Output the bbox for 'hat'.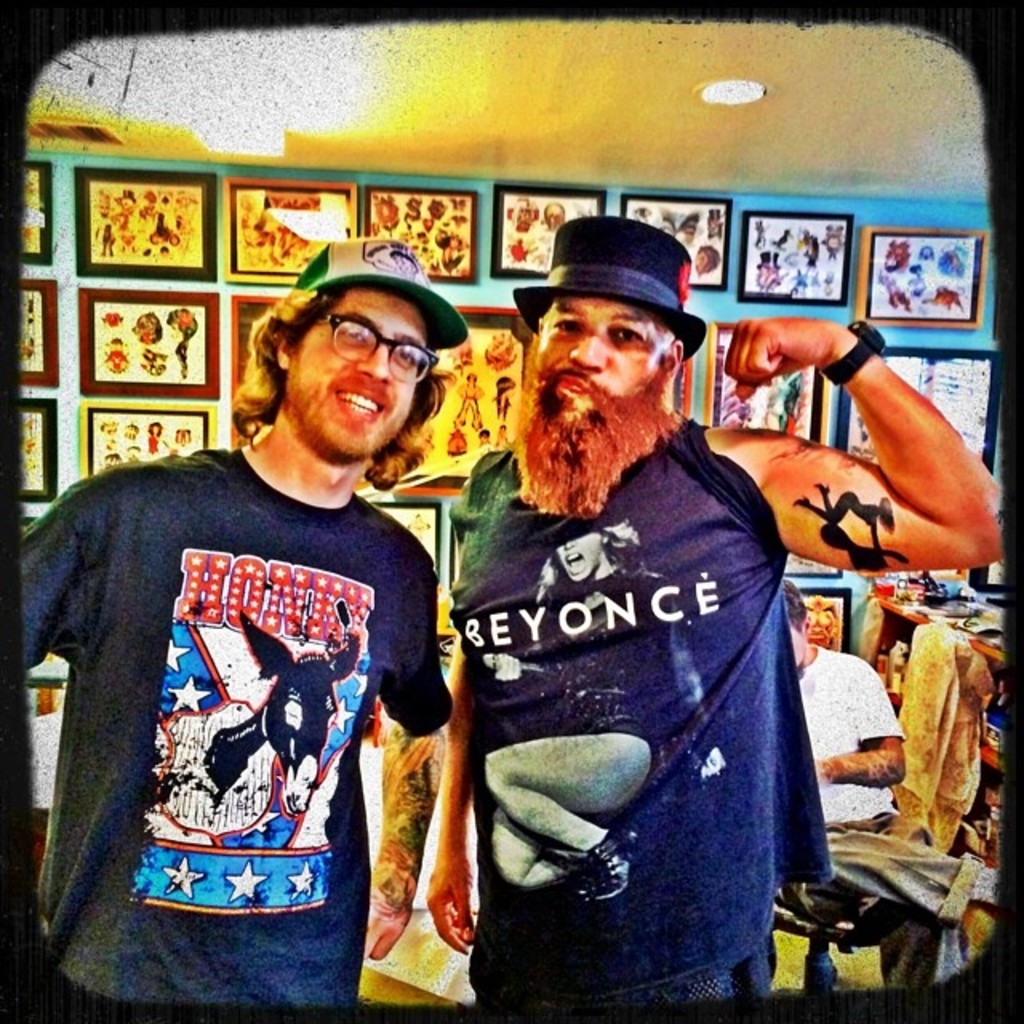
x1=283 y1=229 x2=470 y2=358.
